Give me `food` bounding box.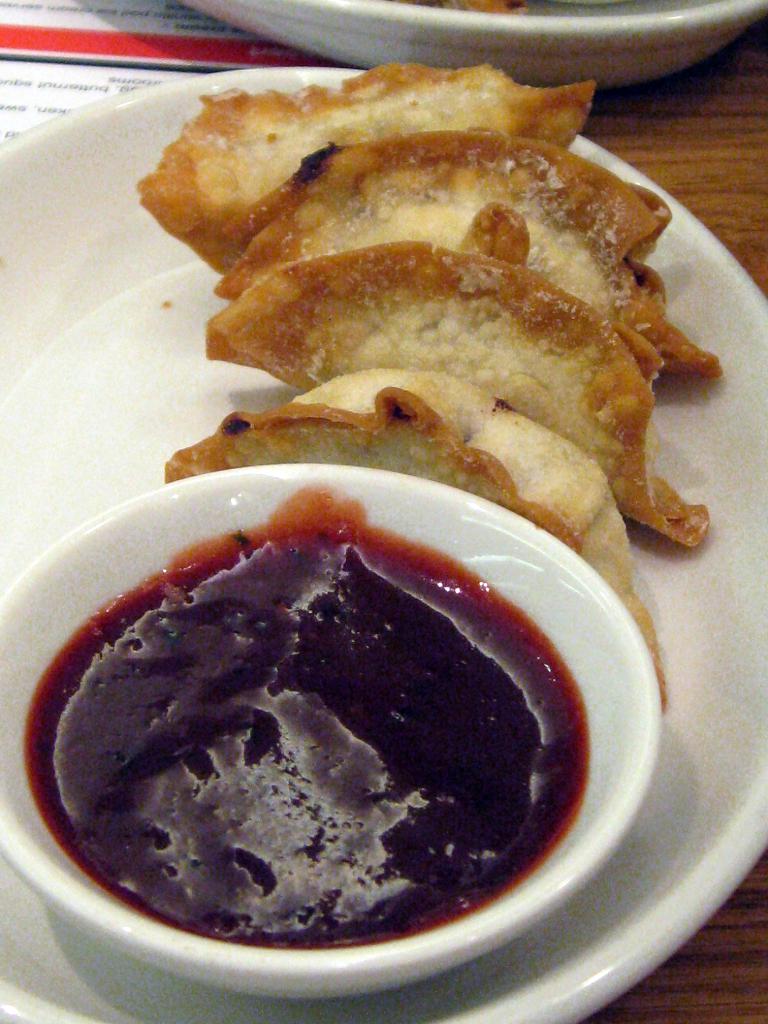
pyautogui.locateOnScreen(157, 364, 667, 707).
